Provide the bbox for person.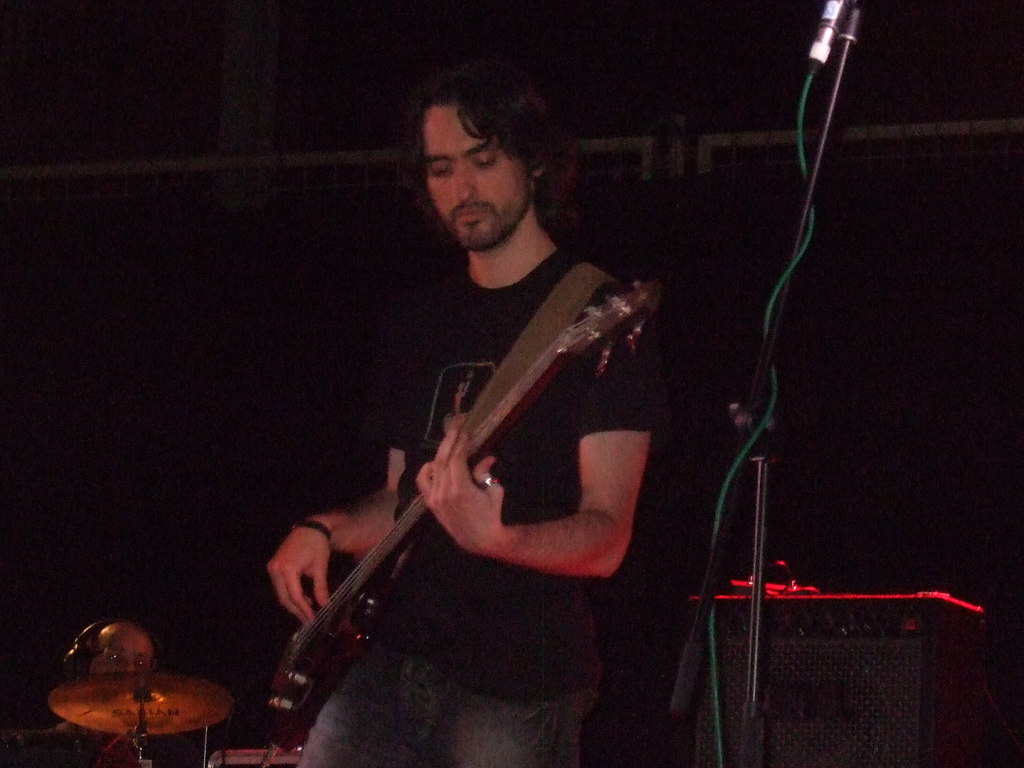
[7, 609, 170, 765].
